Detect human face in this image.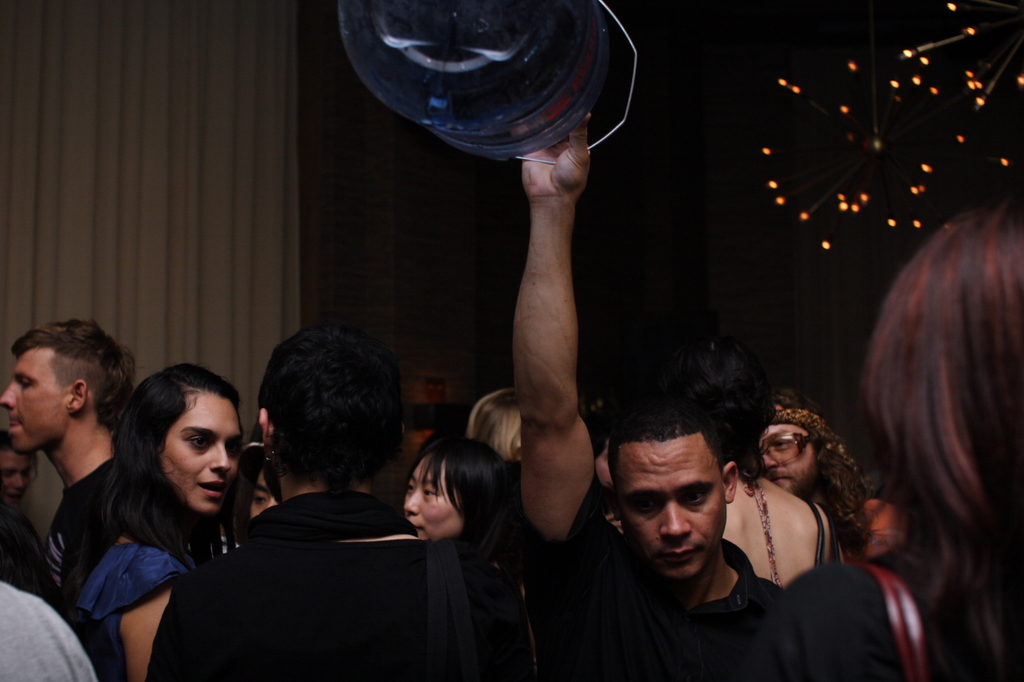
Detection: [618, 437, 730, 580].
